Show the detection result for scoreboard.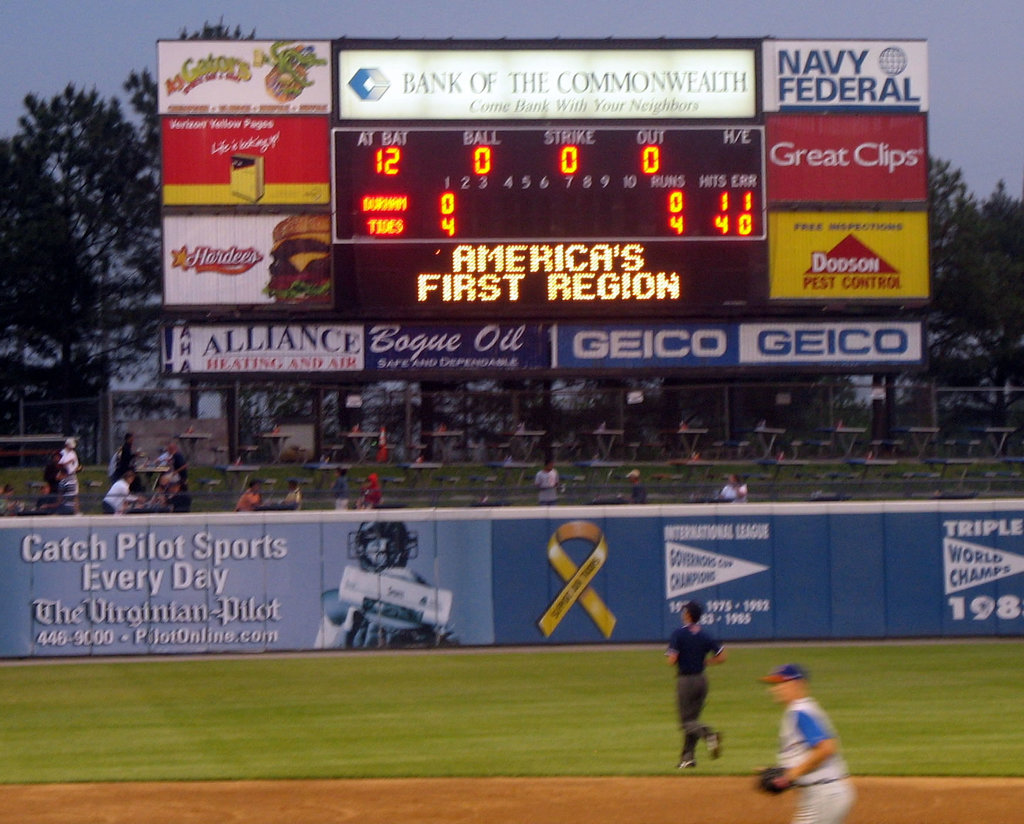
151, 35, 936, 317.
